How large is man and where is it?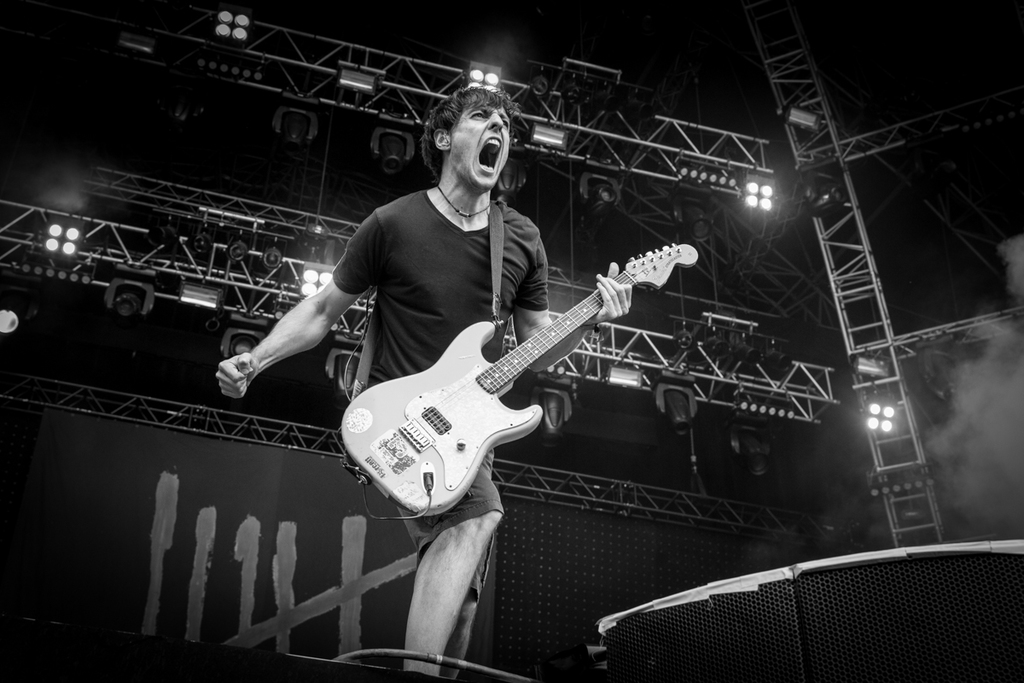
Bounding box: x1=210, y1=90, x2=631, y2=682.
